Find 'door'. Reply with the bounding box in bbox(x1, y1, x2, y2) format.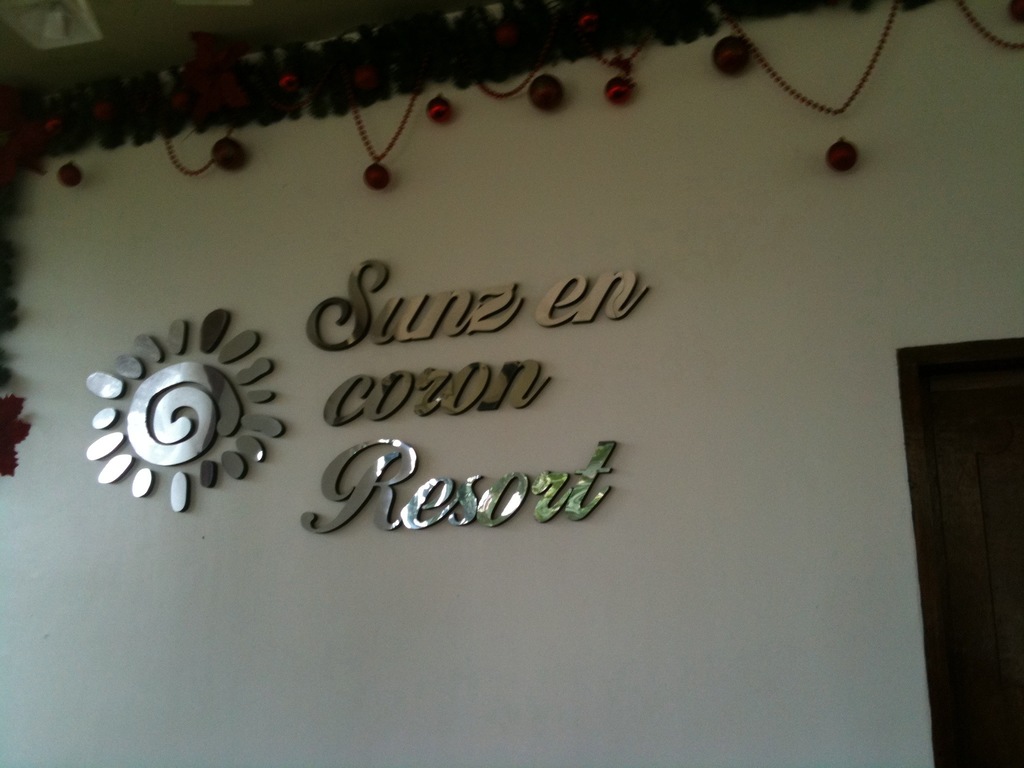
bbox(918, 352, 1018, 726).
